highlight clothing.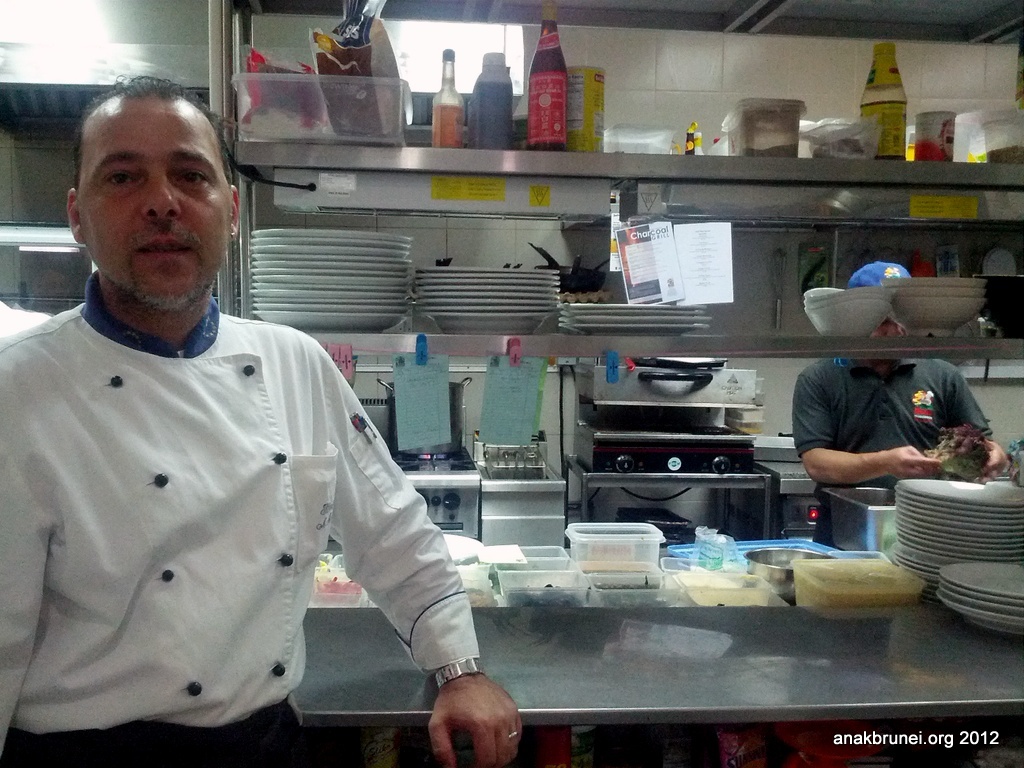
Highlighted region: {"x1": 0, "y1": 265, "x2": 477, "y2": 758}.
